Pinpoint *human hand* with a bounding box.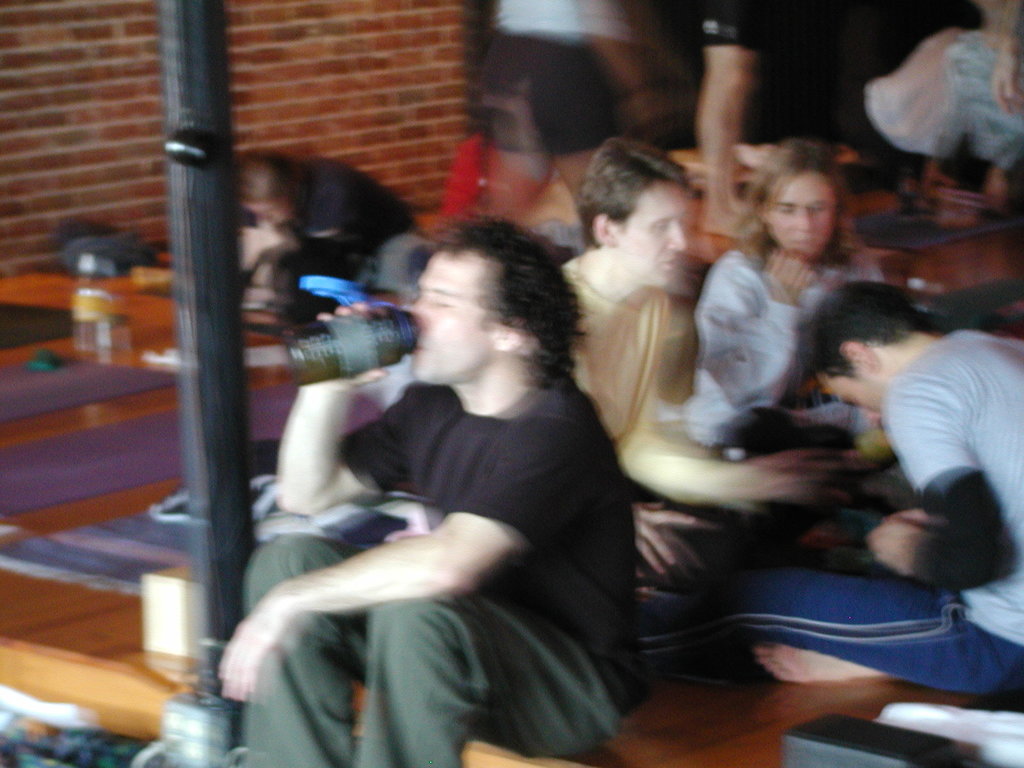
(316,300,389,397).
